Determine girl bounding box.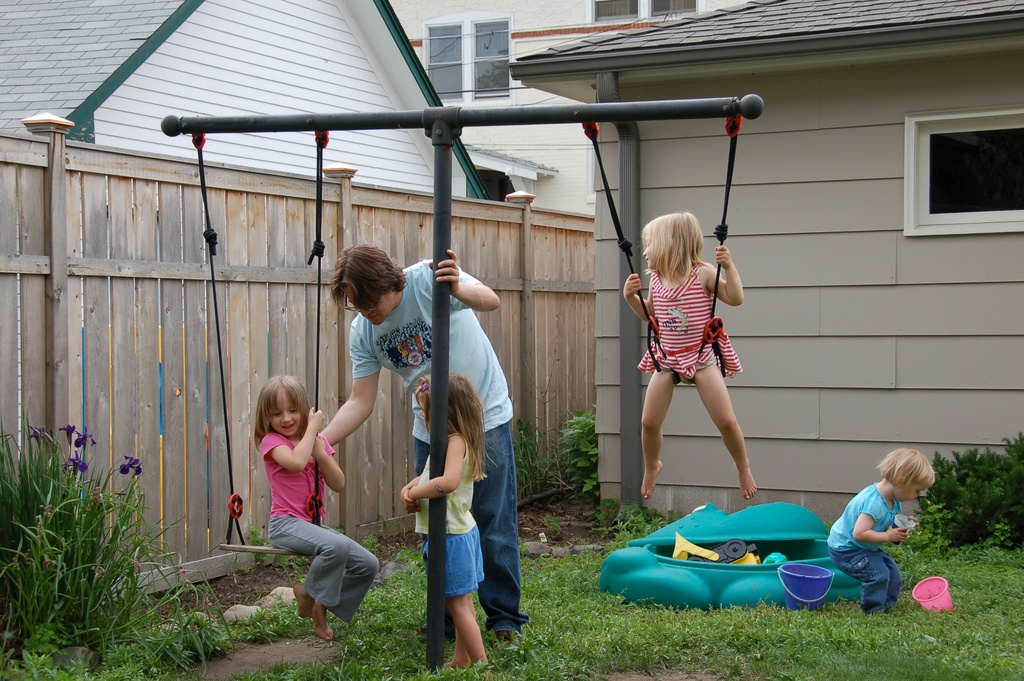
Determined: 397, 370, 513, 680.
